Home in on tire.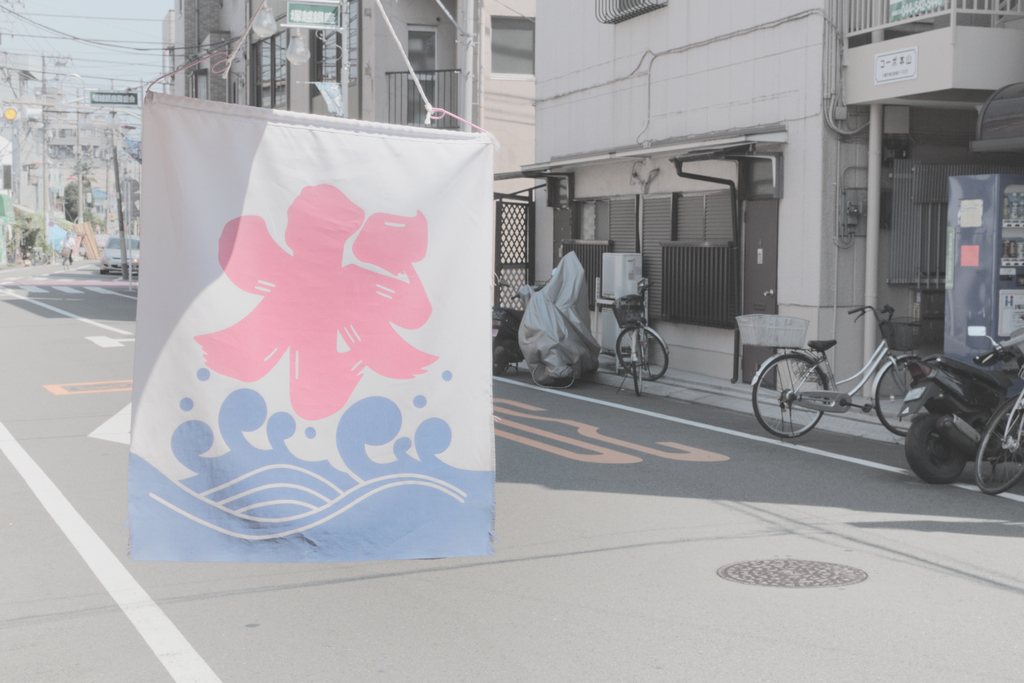
Homed in at 633, 332, 643, 397.
